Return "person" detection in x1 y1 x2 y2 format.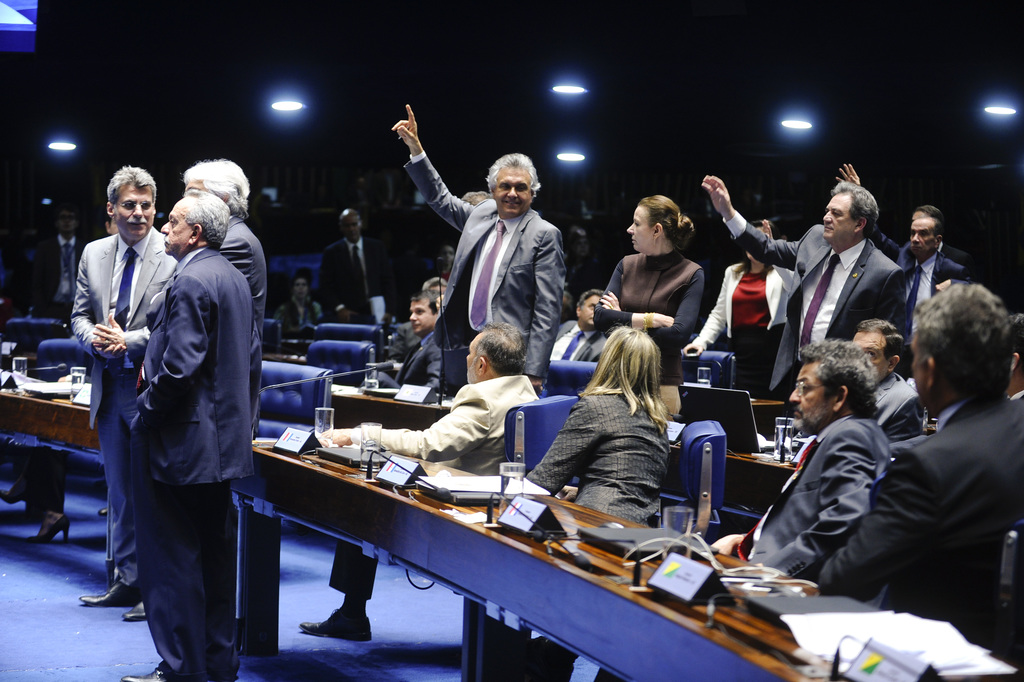
681 216 797 393.
